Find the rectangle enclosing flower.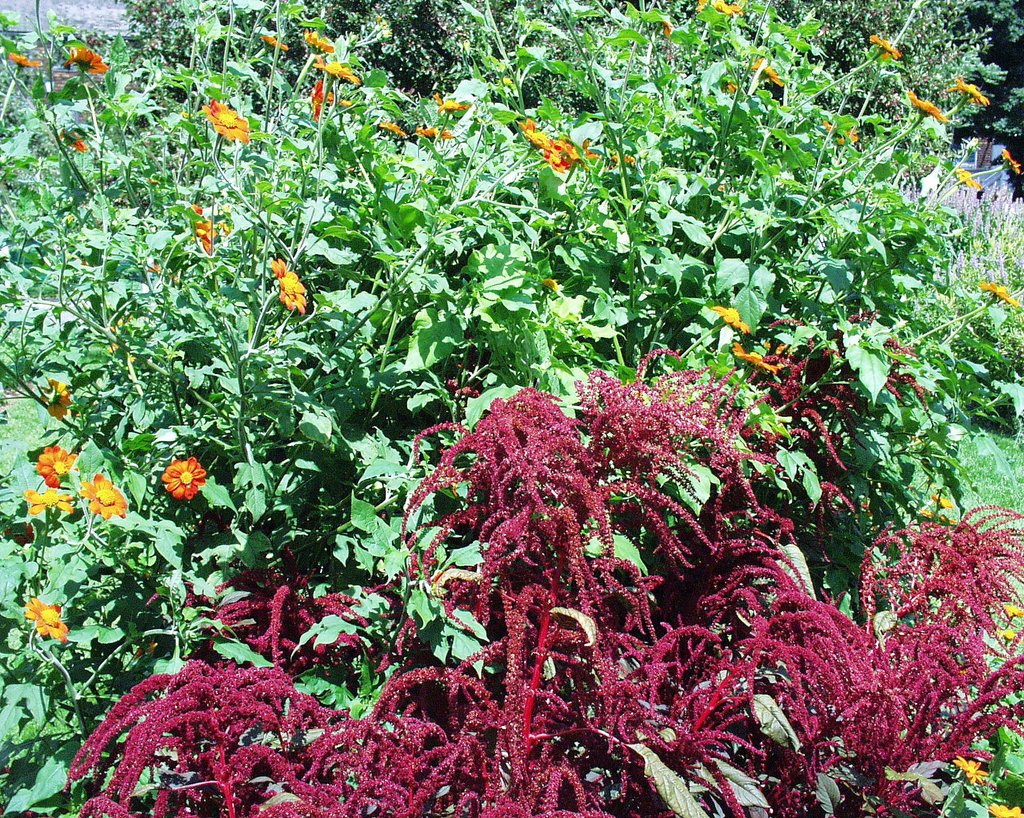
[730, 340, 782, 378].
